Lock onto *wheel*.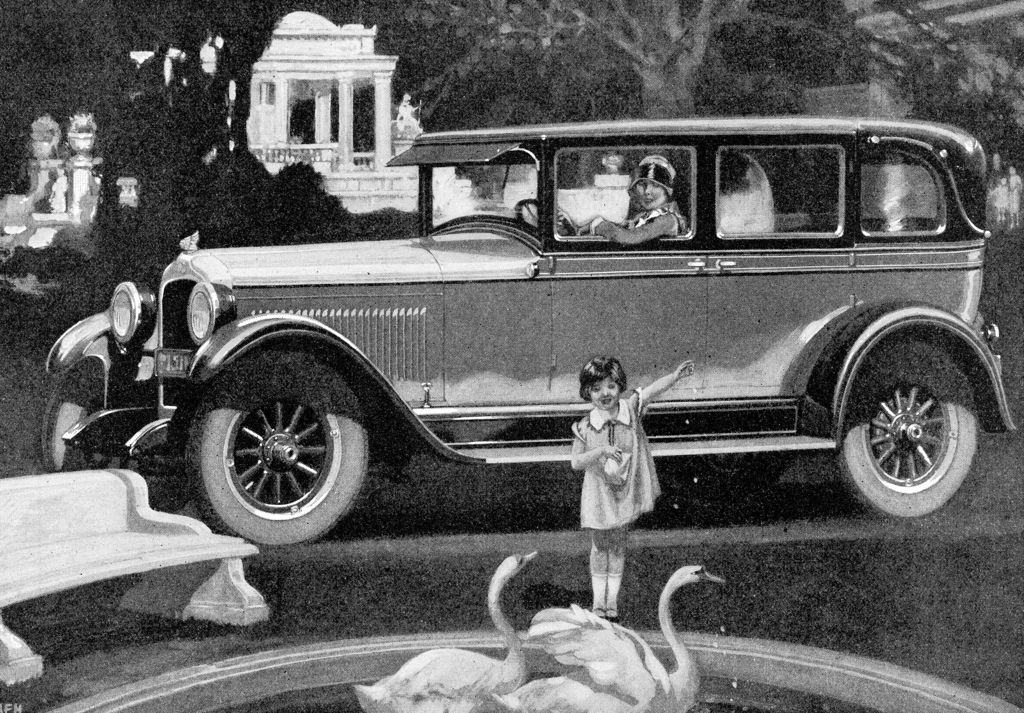
Locked: [513, 196, 579, 236].
